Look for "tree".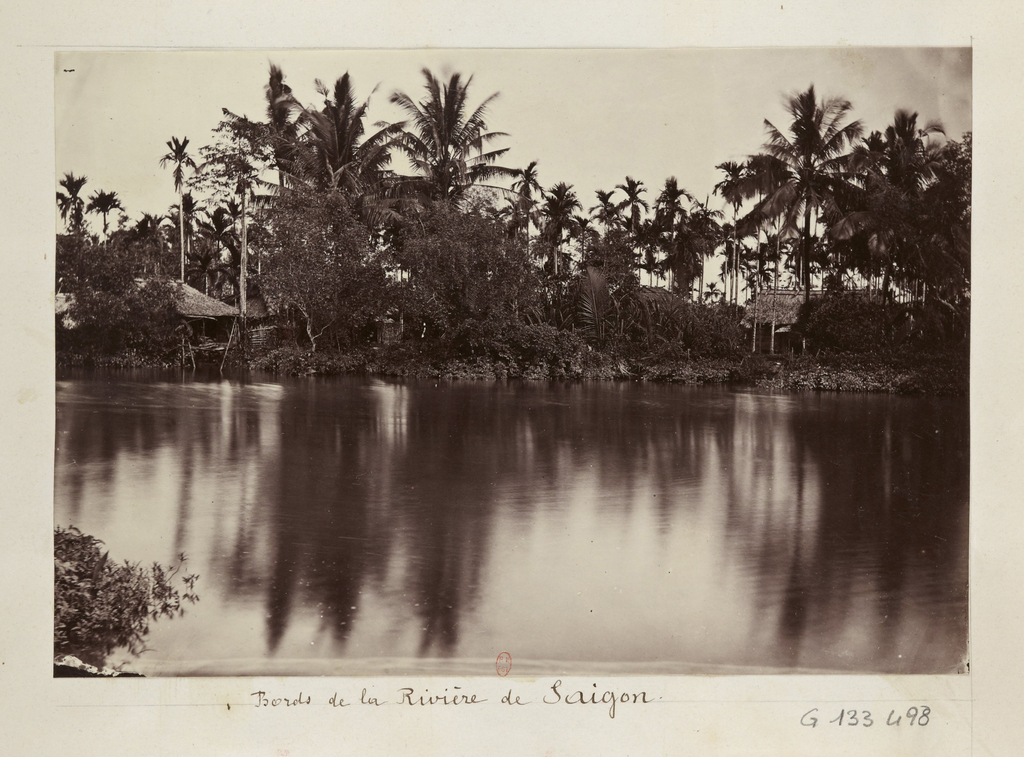
Found: (x1=47, y1=543, x2=196, y2=678).
